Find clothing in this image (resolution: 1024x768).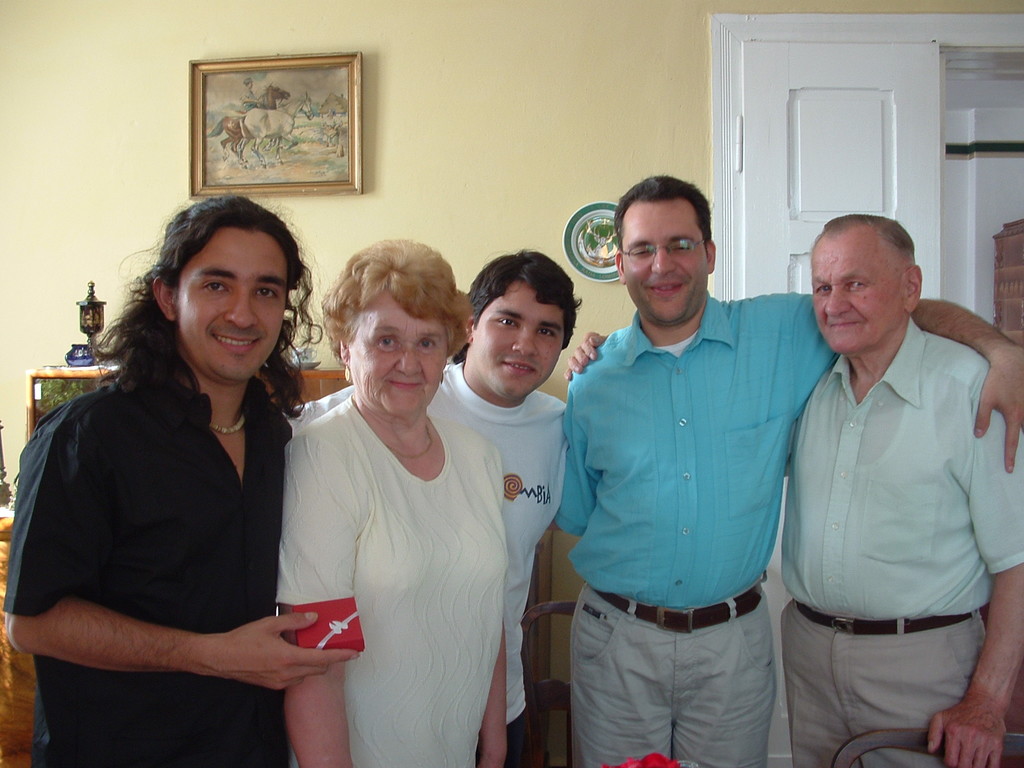
bbox(5, 363, 295, 767).
